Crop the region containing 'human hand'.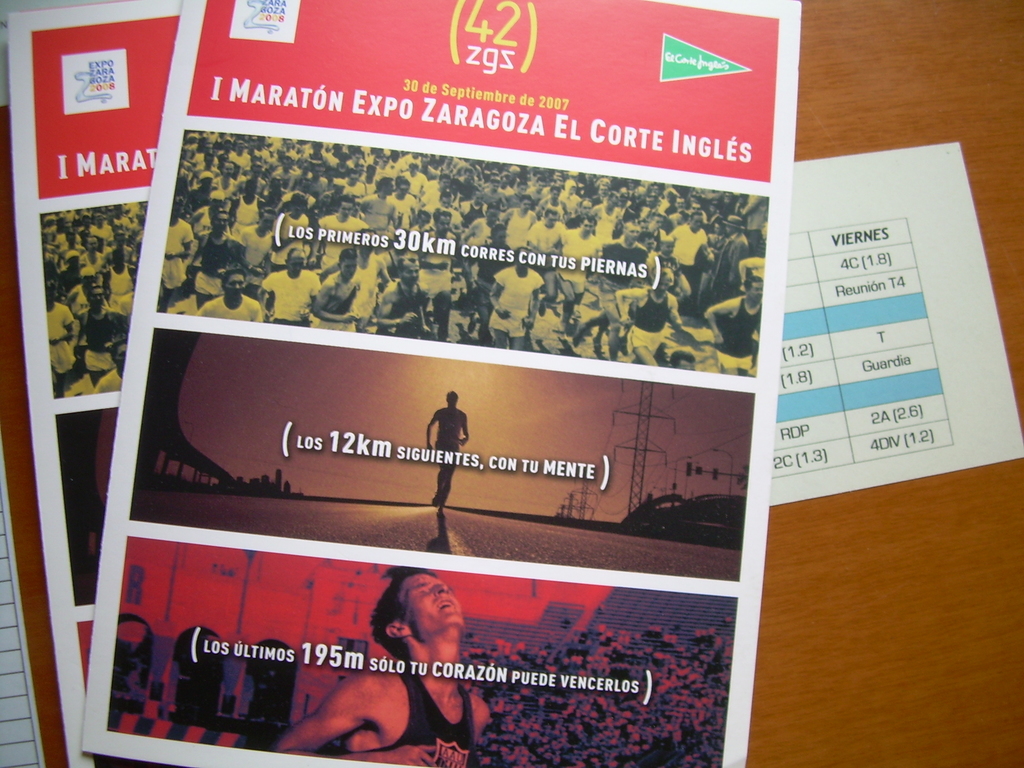
Crop region: locate(426, 440, 433, 447).
